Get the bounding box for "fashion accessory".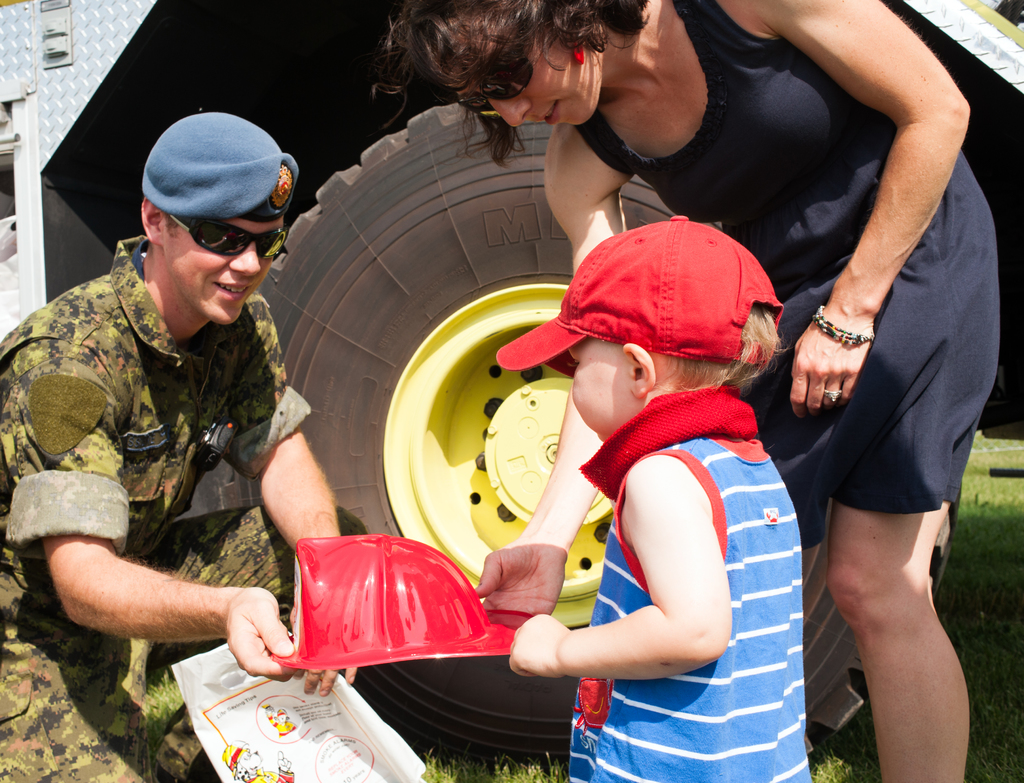
815:308:876:348.
